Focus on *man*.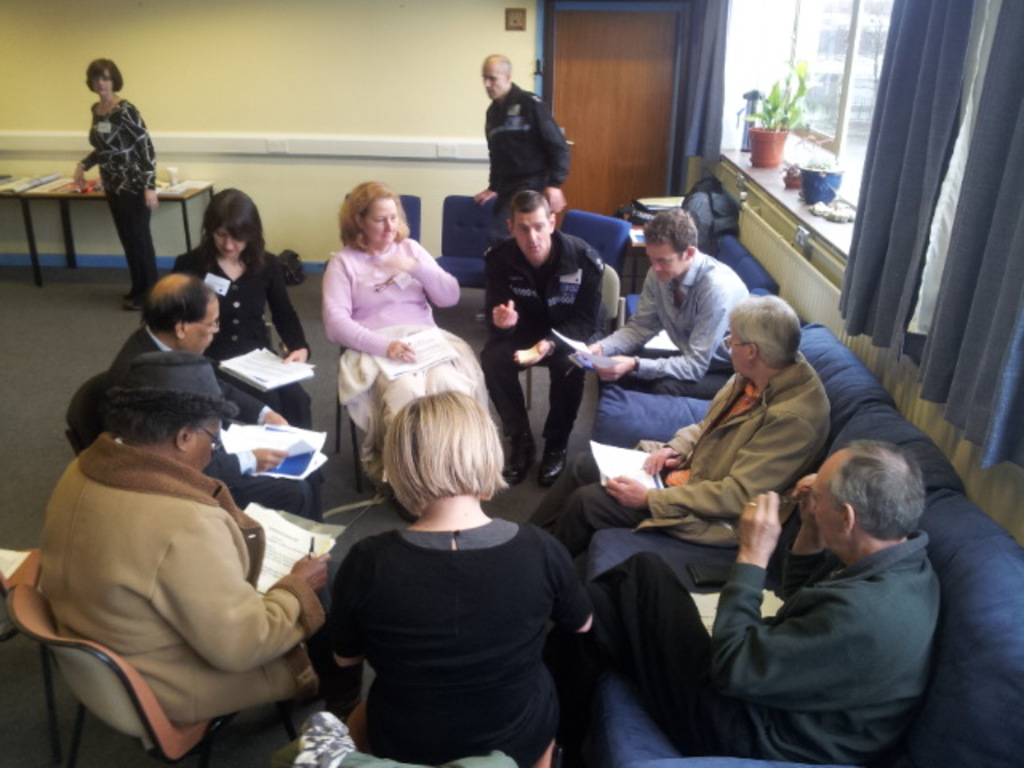
Focused at select_region(107, 275, 325, 523).
